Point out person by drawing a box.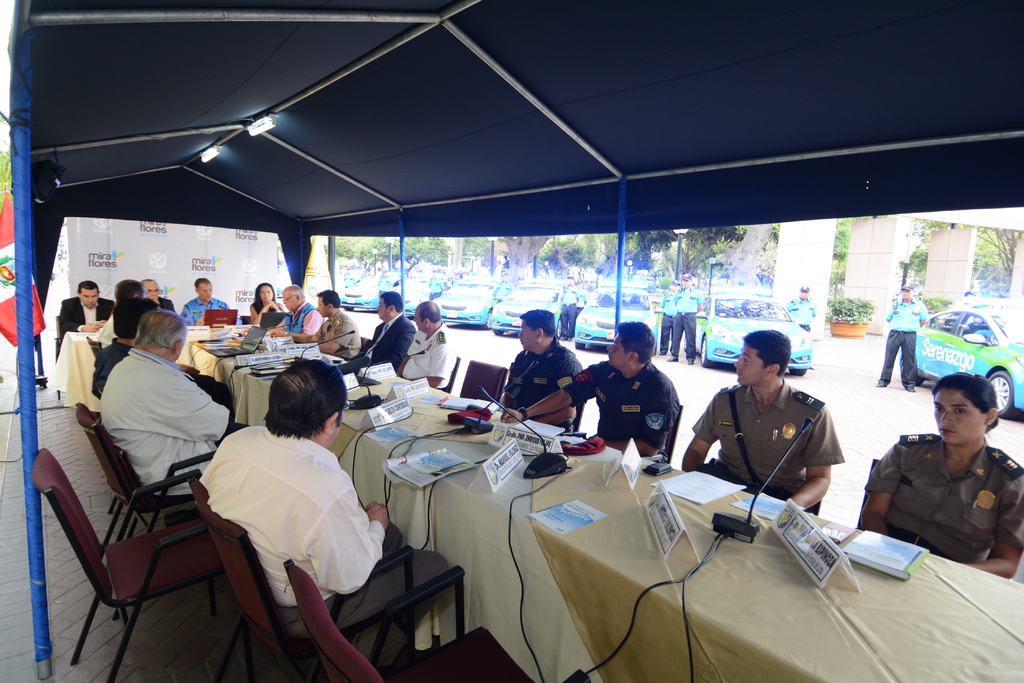
bbox=(268, 291, 362, 358).
